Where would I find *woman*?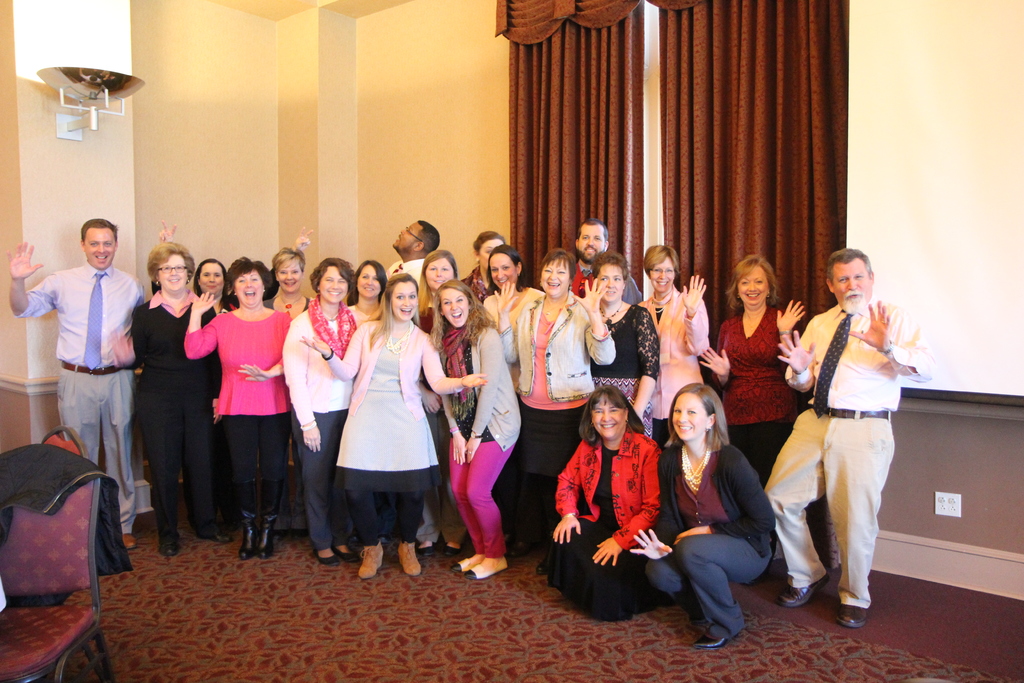
At bbox=(478, 239, 542, 538).
